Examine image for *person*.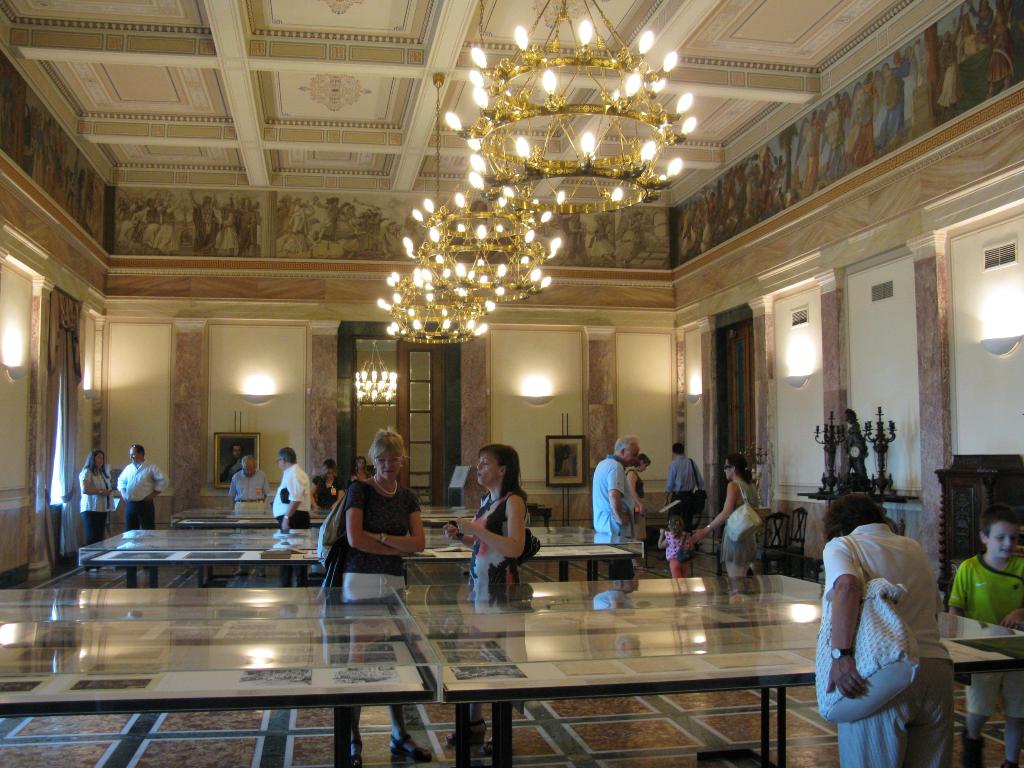
Examination result: [692,451,756,580].
